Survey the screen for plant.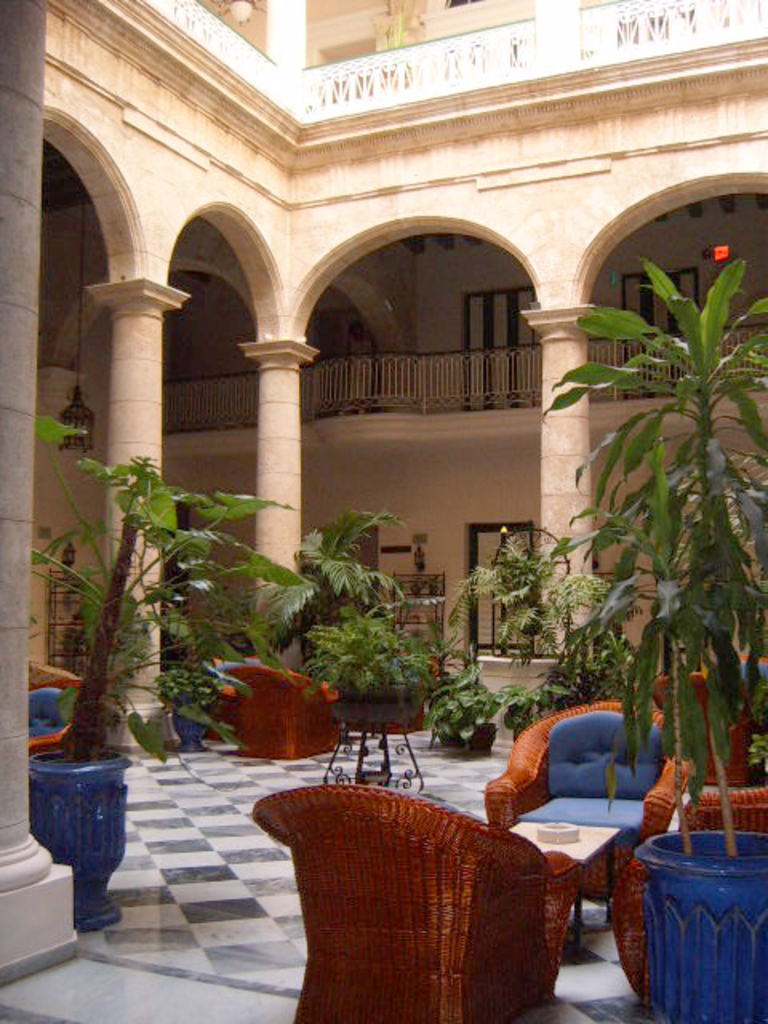
Survey found: x1=502, y1=627, x2=637, y2=731.
